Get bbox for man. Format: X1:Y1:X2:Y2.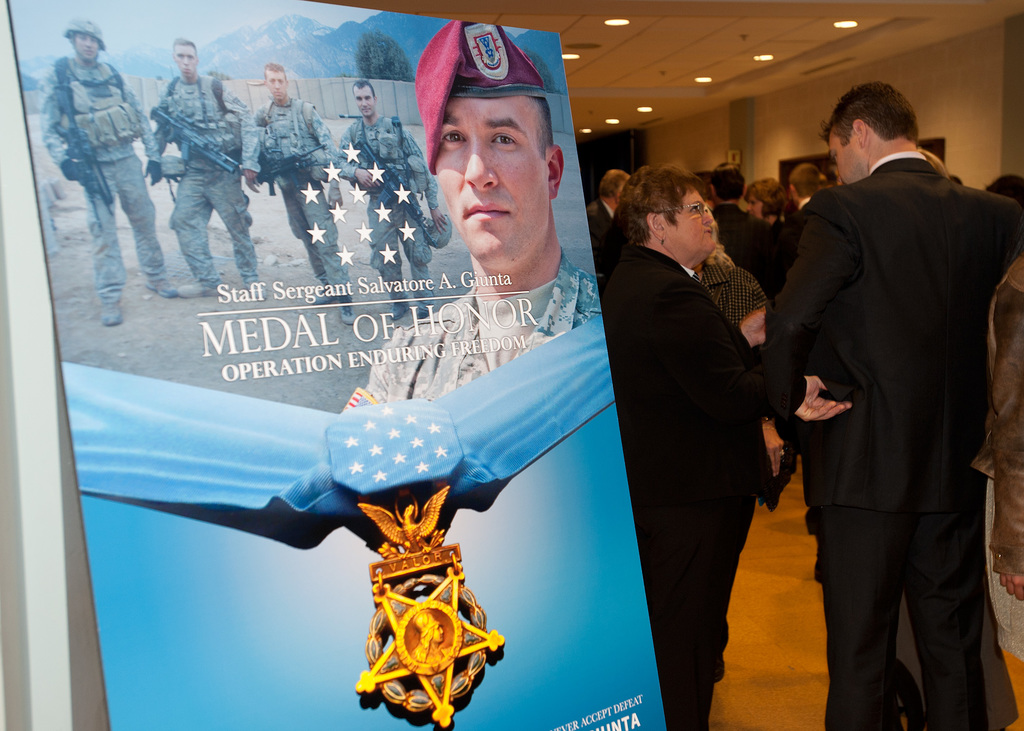
585:165:635:268.
